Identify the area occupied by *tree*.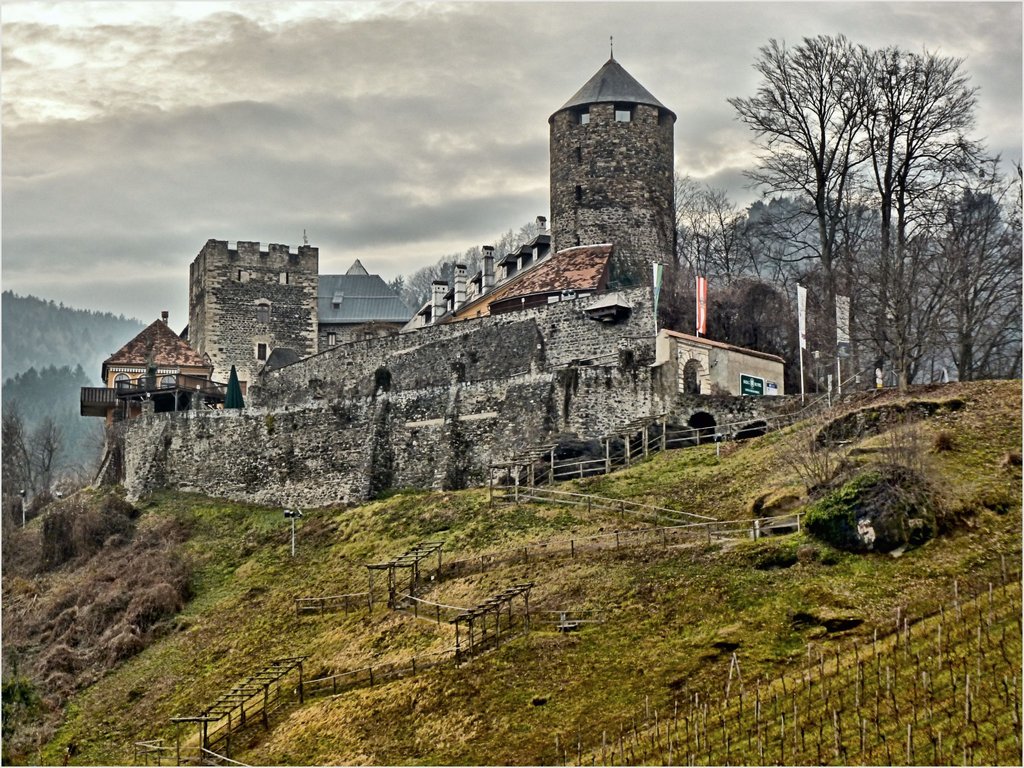
Area: {"x1": 838, "y1": 44, "x2": 980, "y2": 390}.
